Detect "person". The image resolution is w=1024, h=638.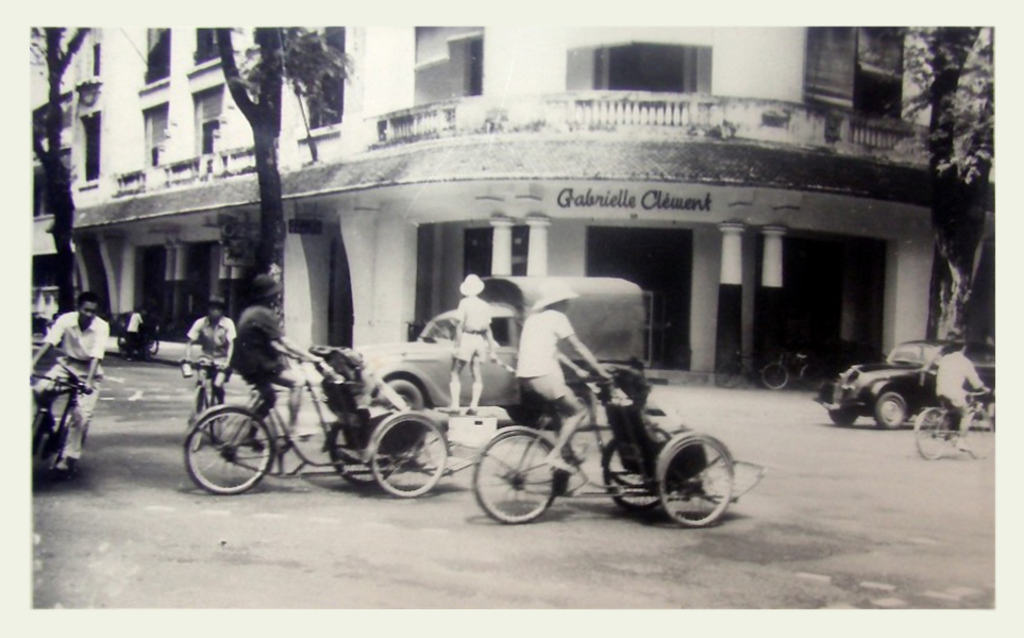
Rect(514, 279, 614, 472).
